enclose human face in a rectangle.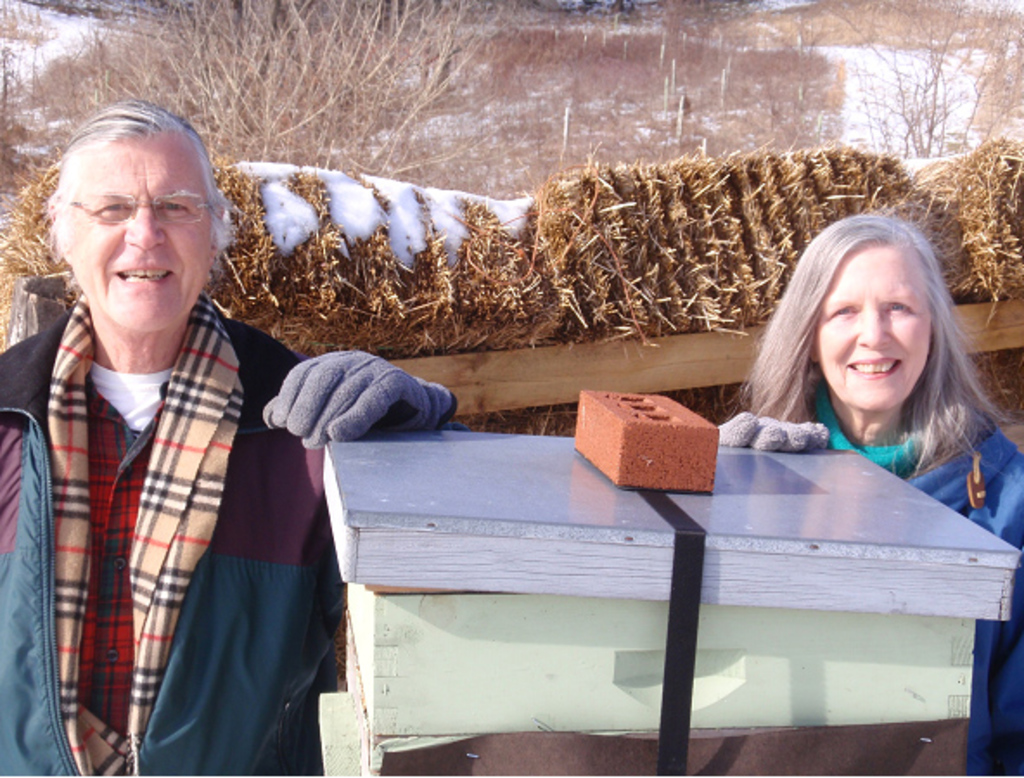
locate(813, 244, 932, 410).
